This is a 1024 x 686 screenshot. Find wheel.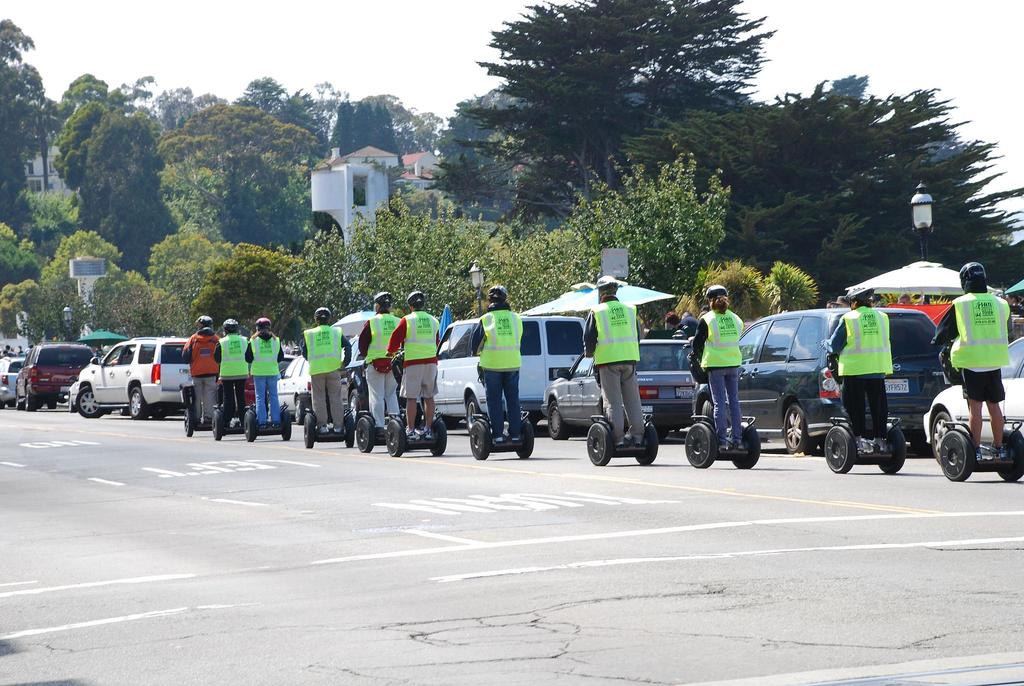
Bounding box: [left=24, top=384, right=40, bottom=412].
